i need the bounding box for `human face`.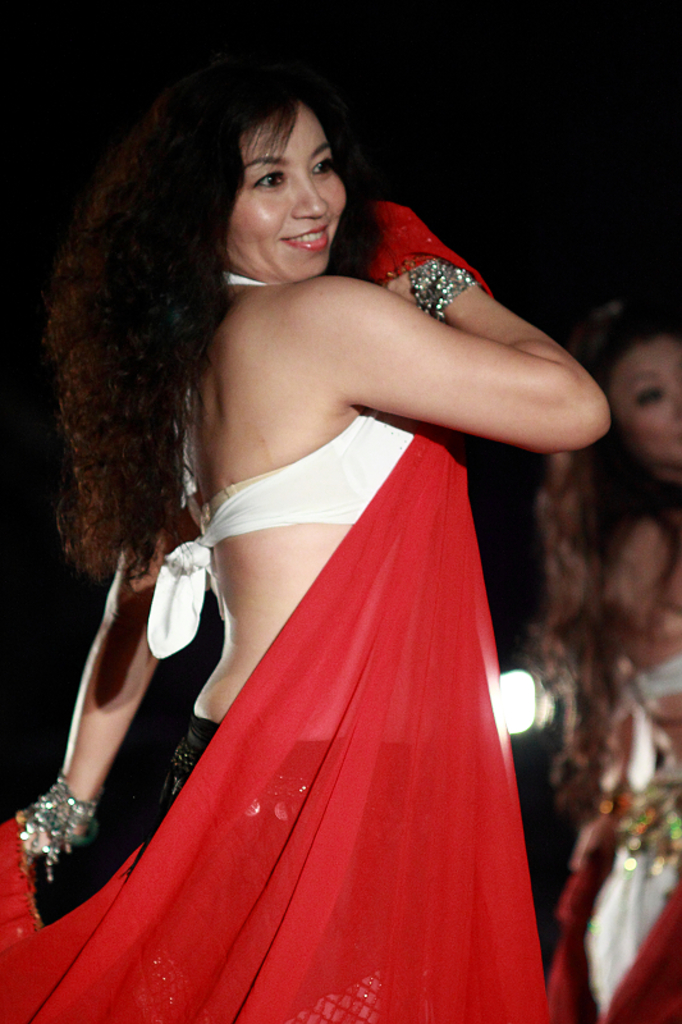
Here it is: x1=228 y1=102 x2=357 y2=282.
